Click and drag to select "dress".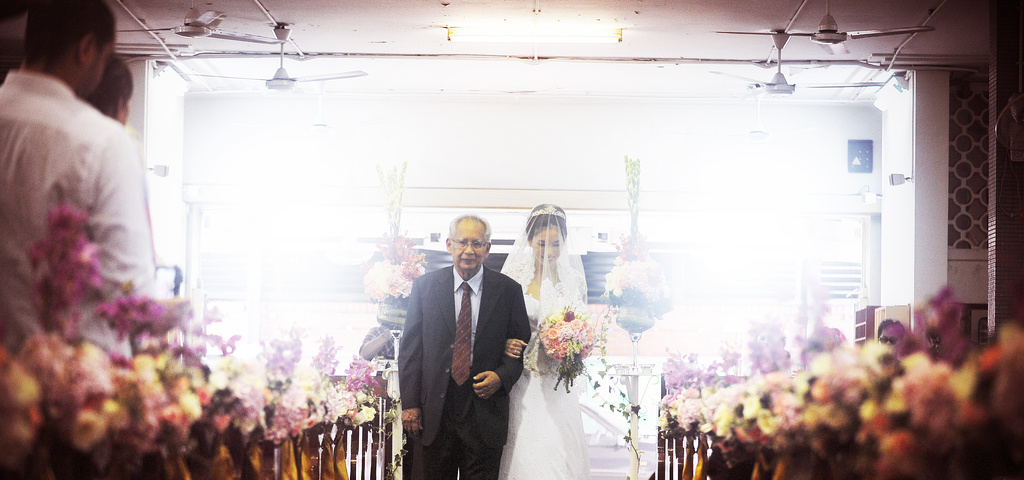
Selection: region(495, 291, 590, 479).
